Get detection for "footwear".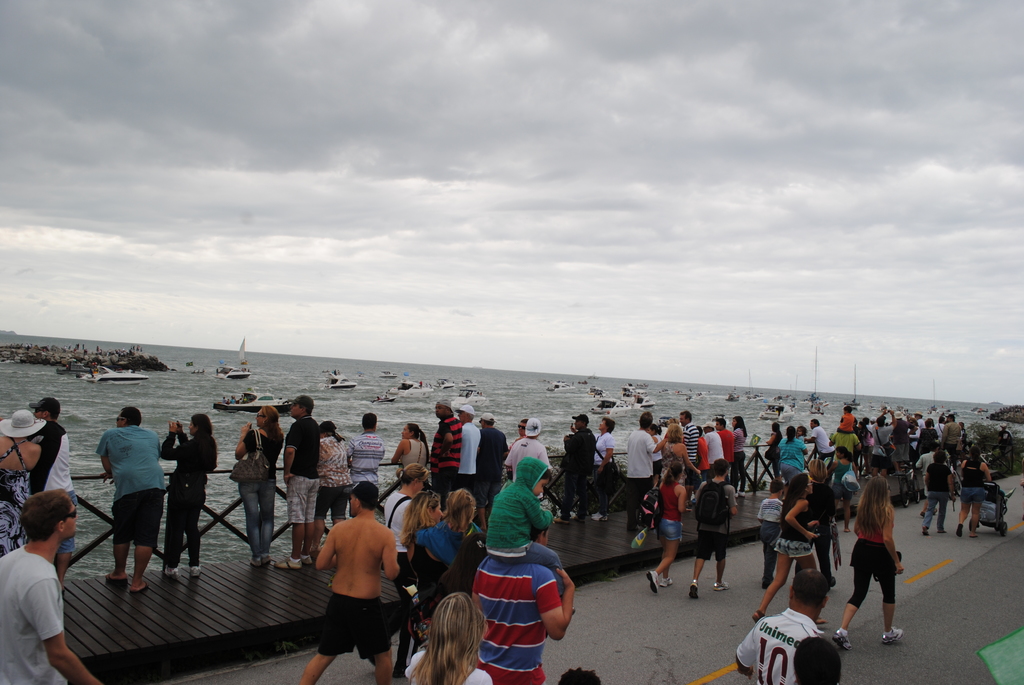
Detection: pyautogui.locateOnScreen(166, 567, 176, 581).
